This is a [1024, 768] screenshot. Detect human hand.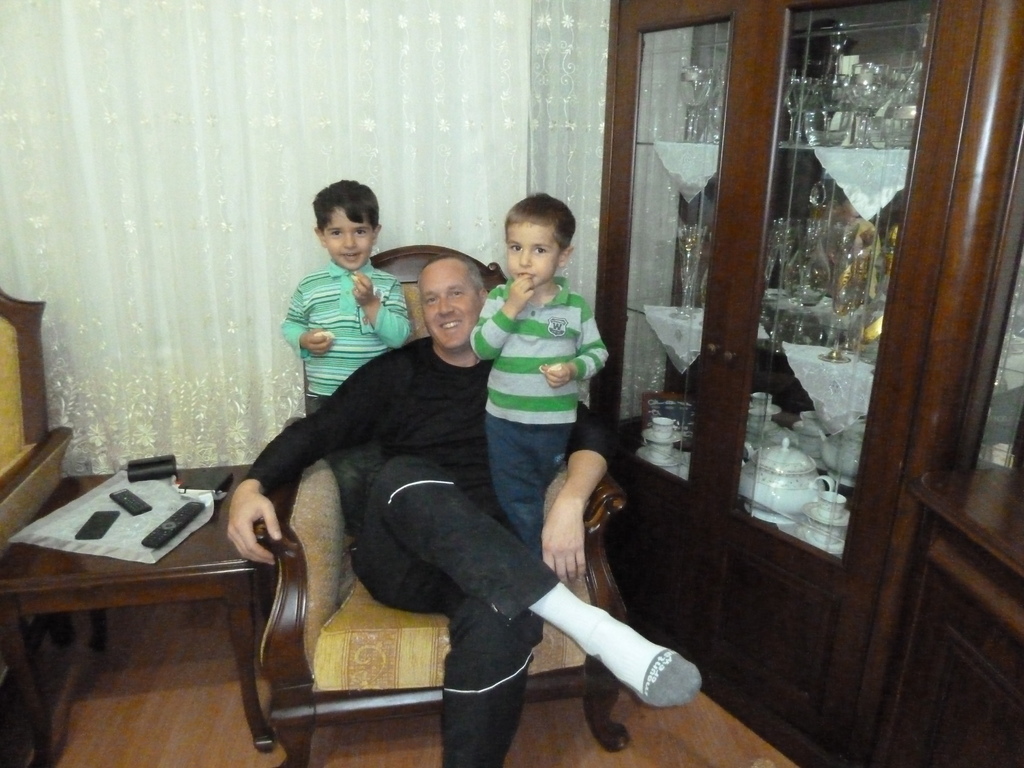
Rect(298, 327, 335, 356).
